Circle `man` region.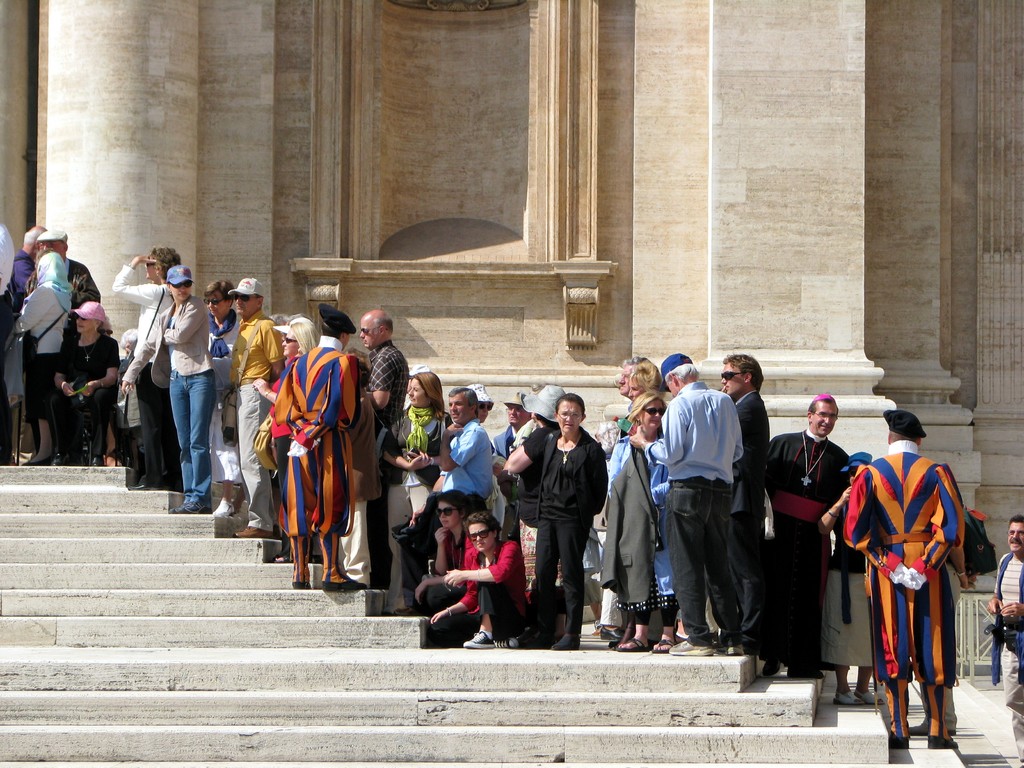
Region: 490,381,532,534.
